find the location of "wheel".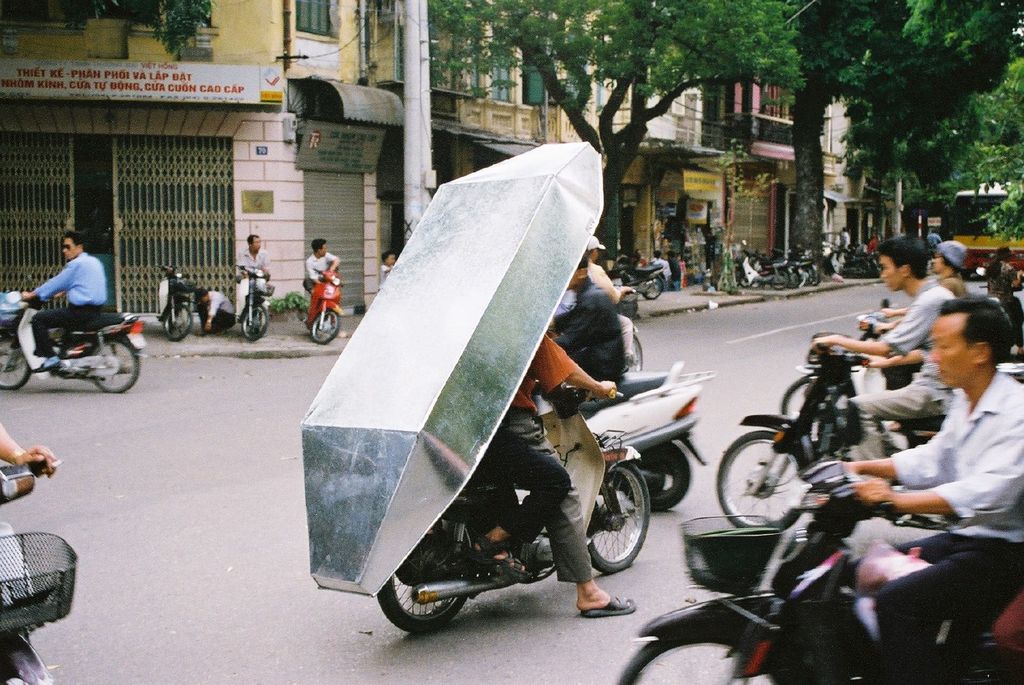
Location: [left=239, top=306, right=267, bottom=340].
